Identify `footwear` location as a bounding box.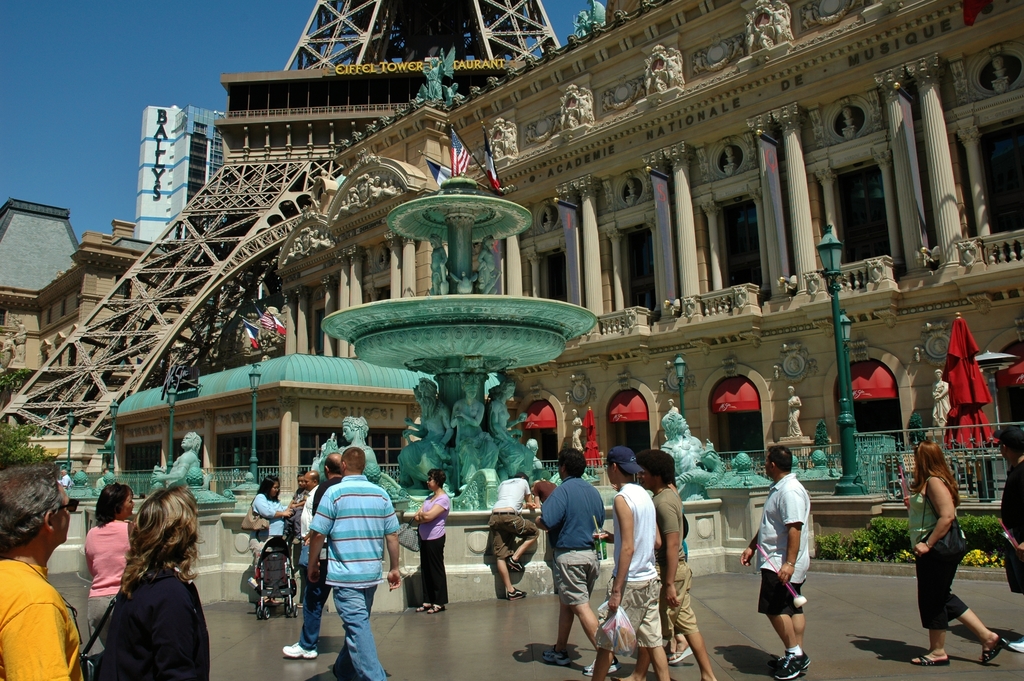
{"x1": 540, "y1": 647, "x2": 571, "y2": 666}.
